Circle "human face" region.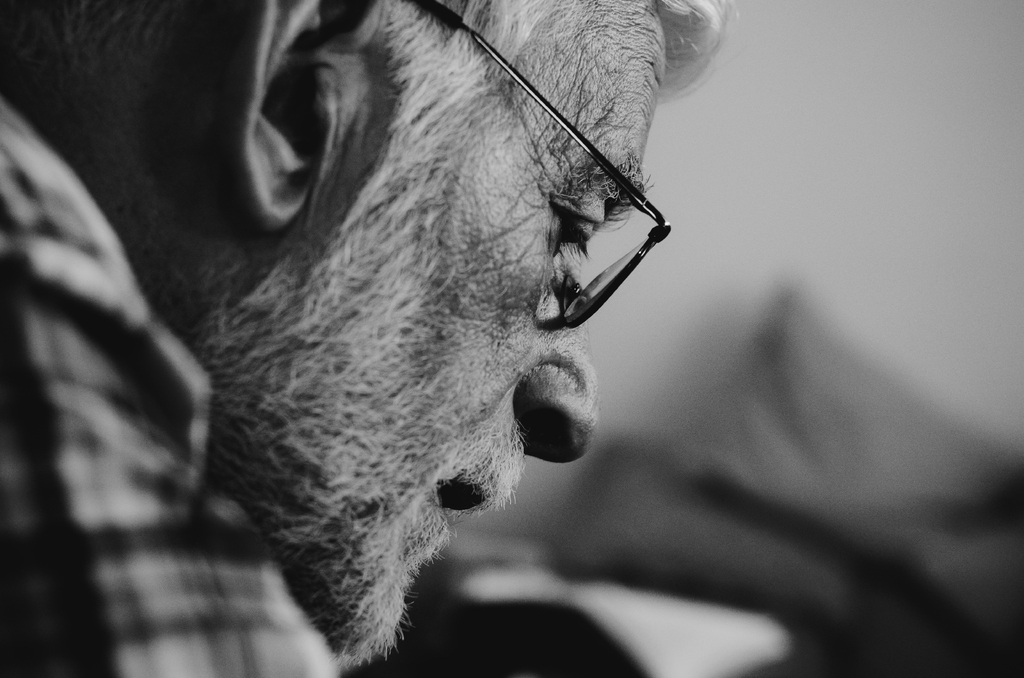
Region: rect(271, 0, 663, 671).
